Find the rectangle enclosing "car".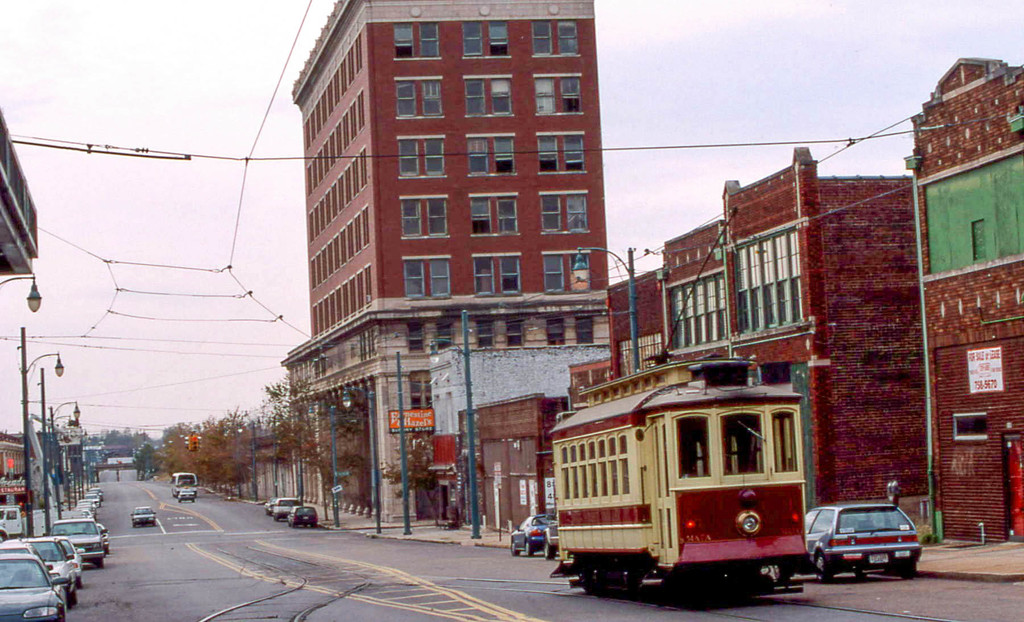
bbox=[47, 518, 102, 566].
